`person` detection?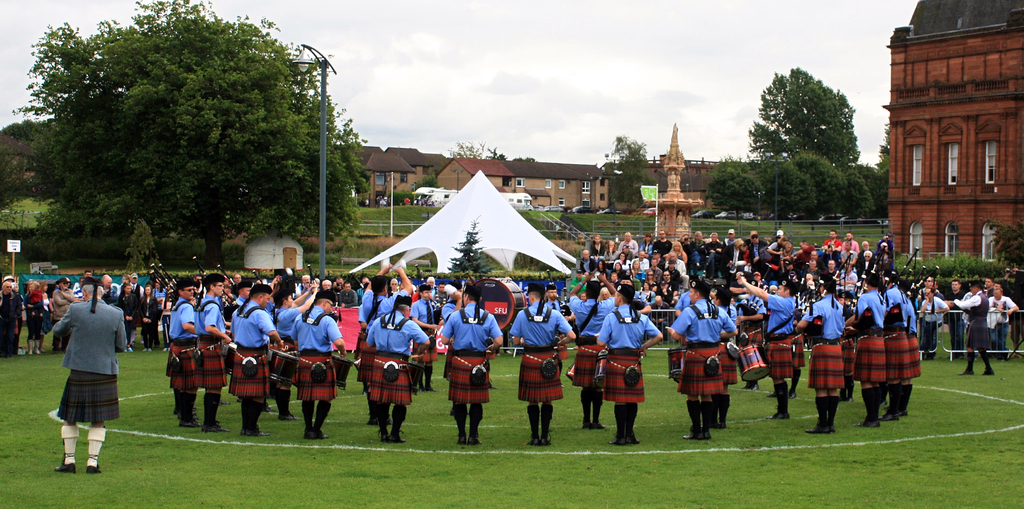
pyautogui.locateOnScreen(953, 282, 993, 374)
